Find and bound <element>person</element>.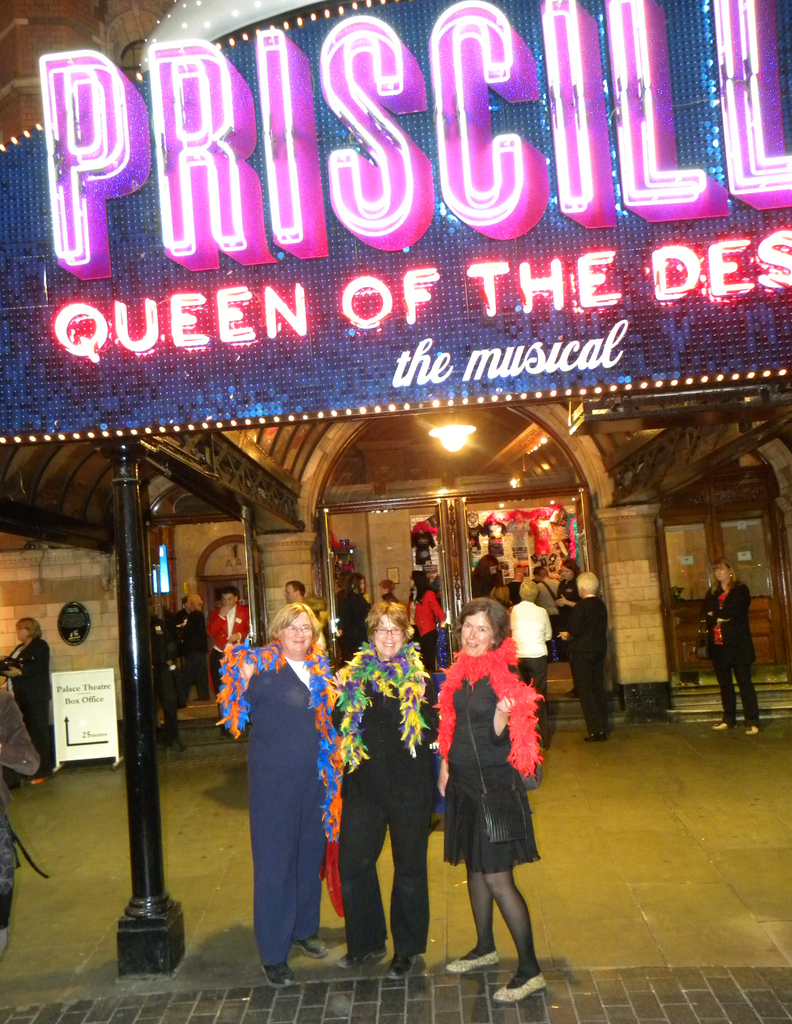
Bound: 241, 589, 343, 986.
